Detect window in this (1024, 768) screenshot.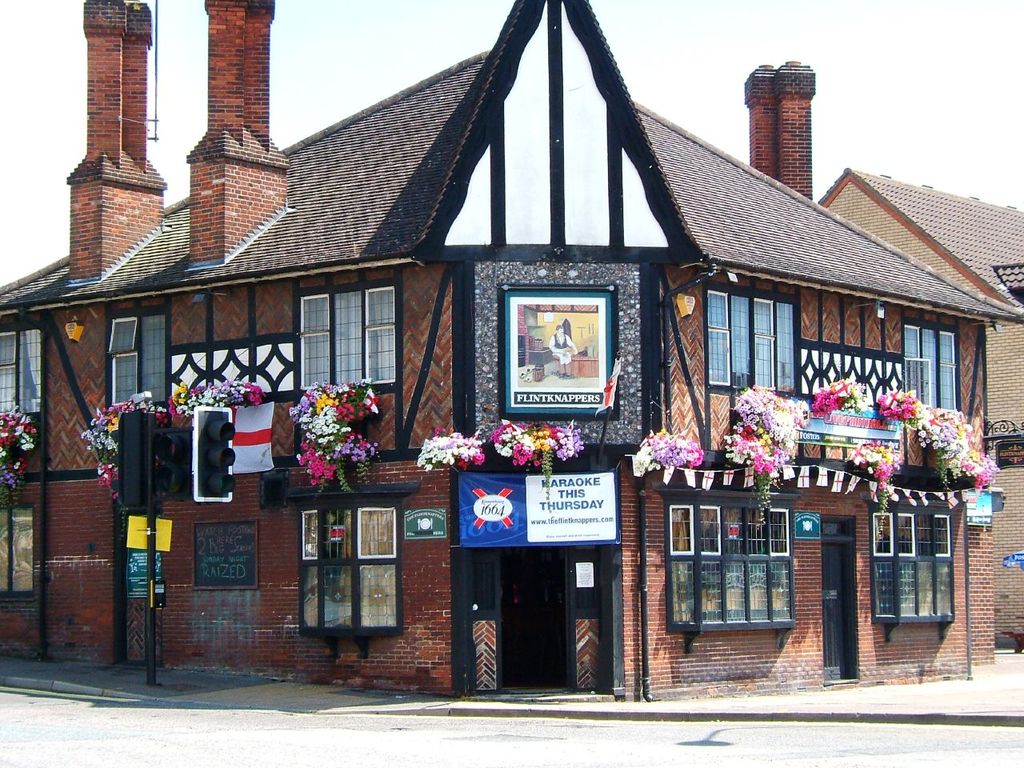
Detection: pyautogui.locateOnScreen(109, 306, 171, 415).
